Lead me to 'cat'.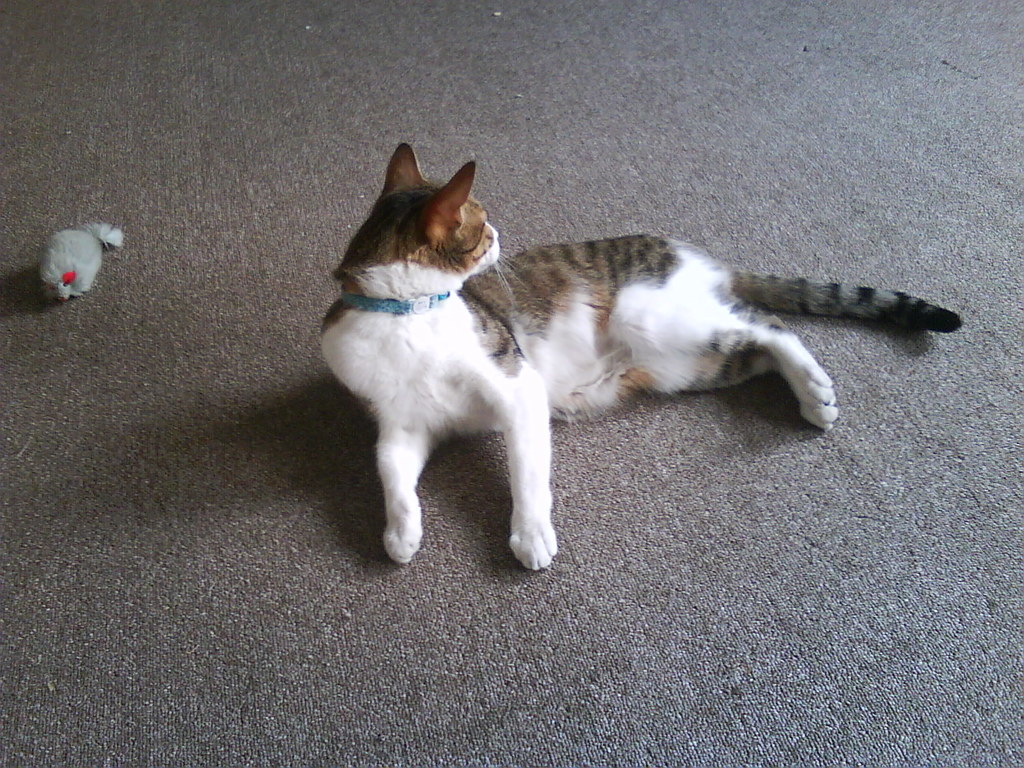
Lead to [315, 138, 972, 576].
